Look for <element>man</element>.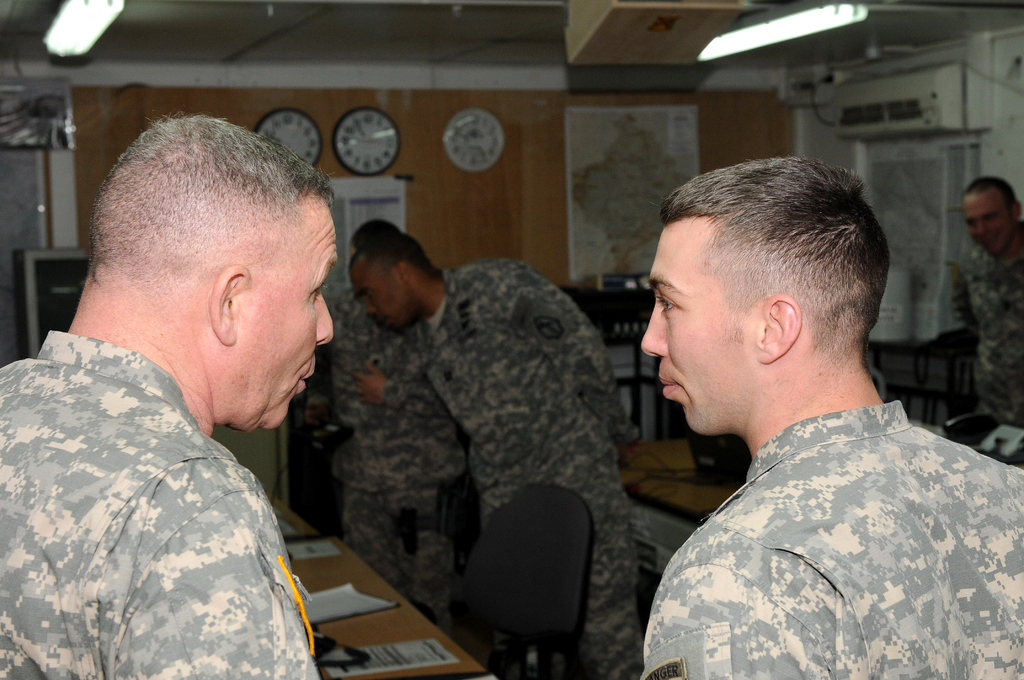
Found: {"x1": 641, "y1": 157, "x2": 1023, "y2": 679}.
